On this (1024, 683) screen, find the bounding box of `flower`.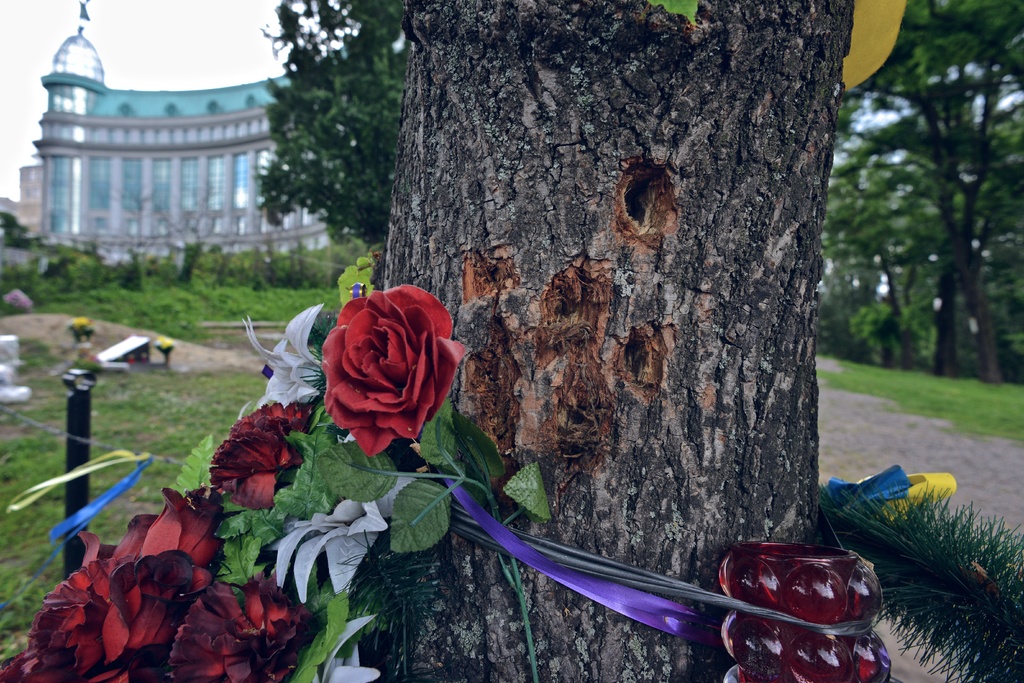
Bounding box: locate(210, 408, 304, 505).
